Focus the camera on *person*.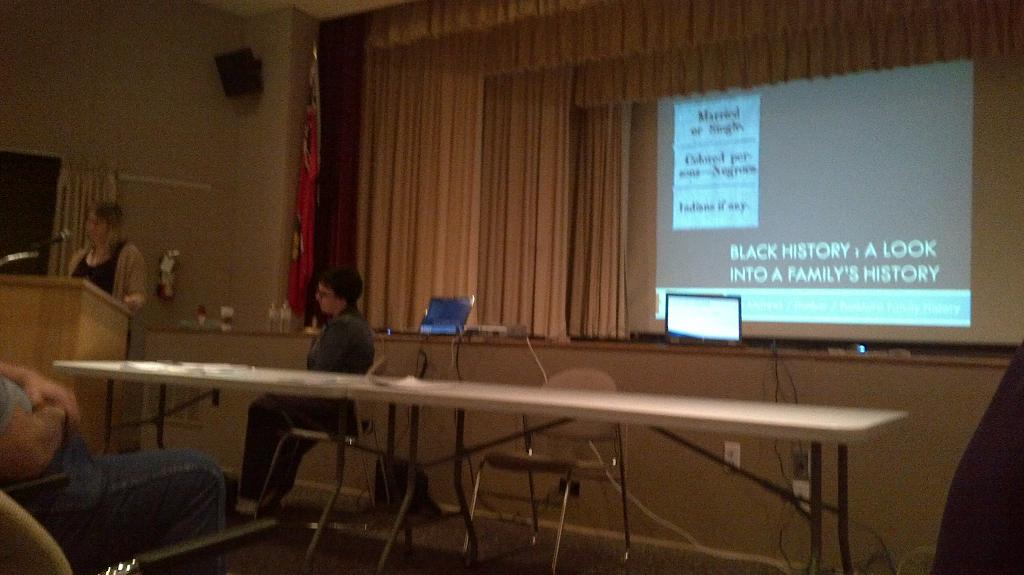
Focus region: pyautogui.locateOnScreen(69, 202, 149, 318).
